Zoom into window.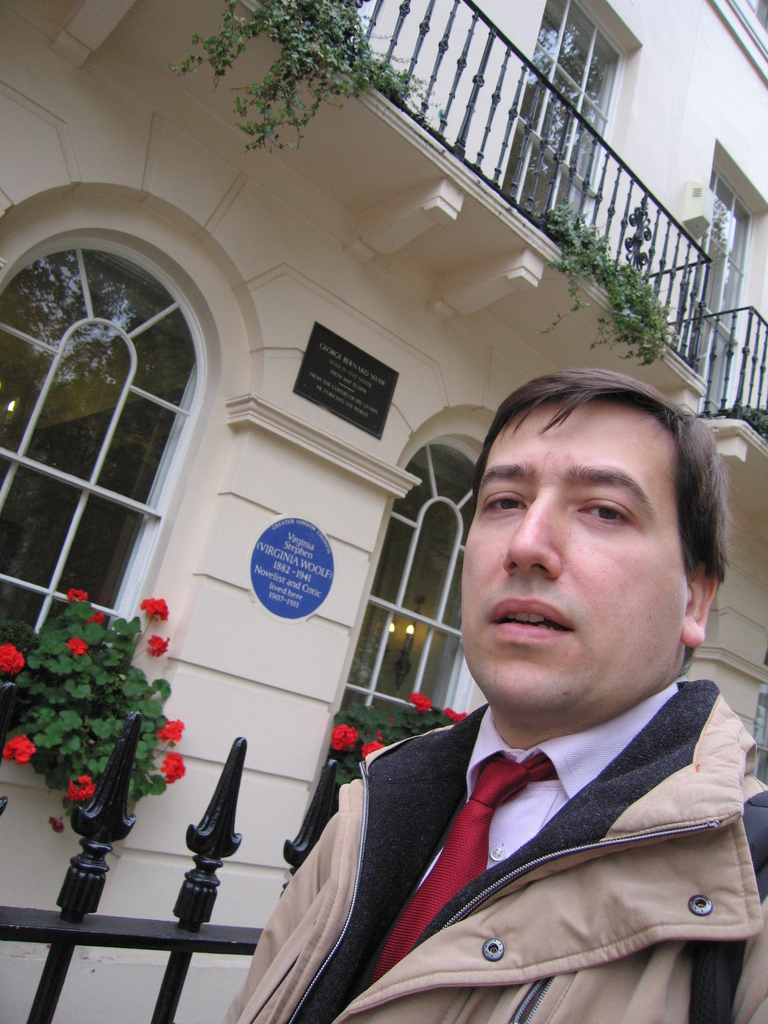
Zoom target: box(708, 0, 767, 88).
